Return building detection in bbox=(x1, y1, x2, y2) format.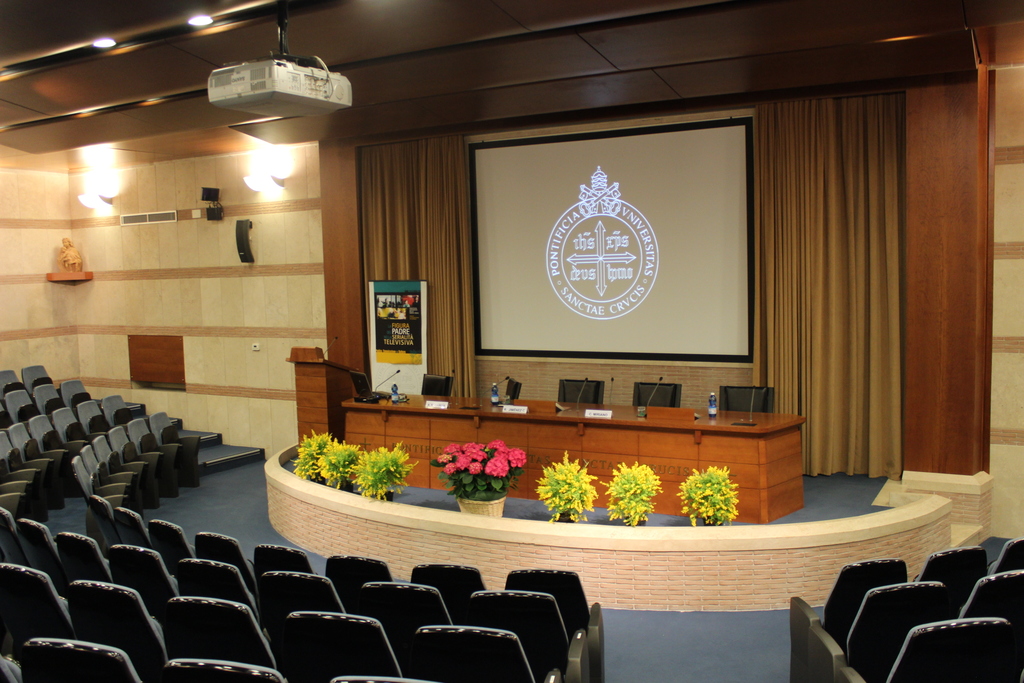
bbox=(0, 0, 1023, 682).
